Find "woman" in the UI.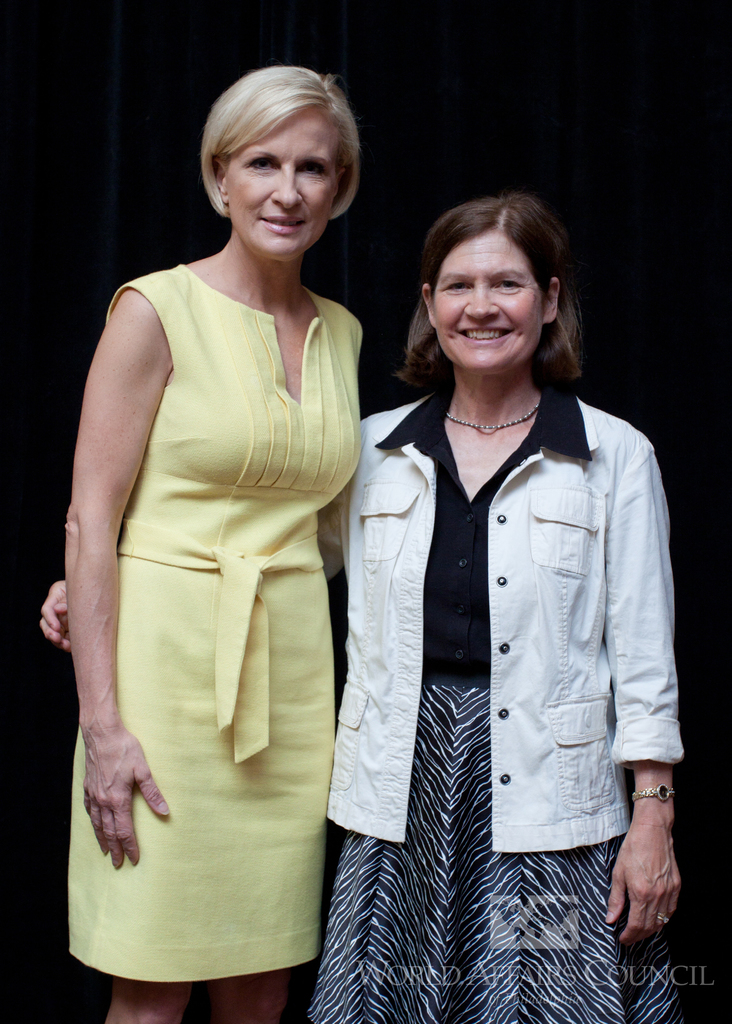
UI element at <region>46, 47, 383, 1018</region>.
